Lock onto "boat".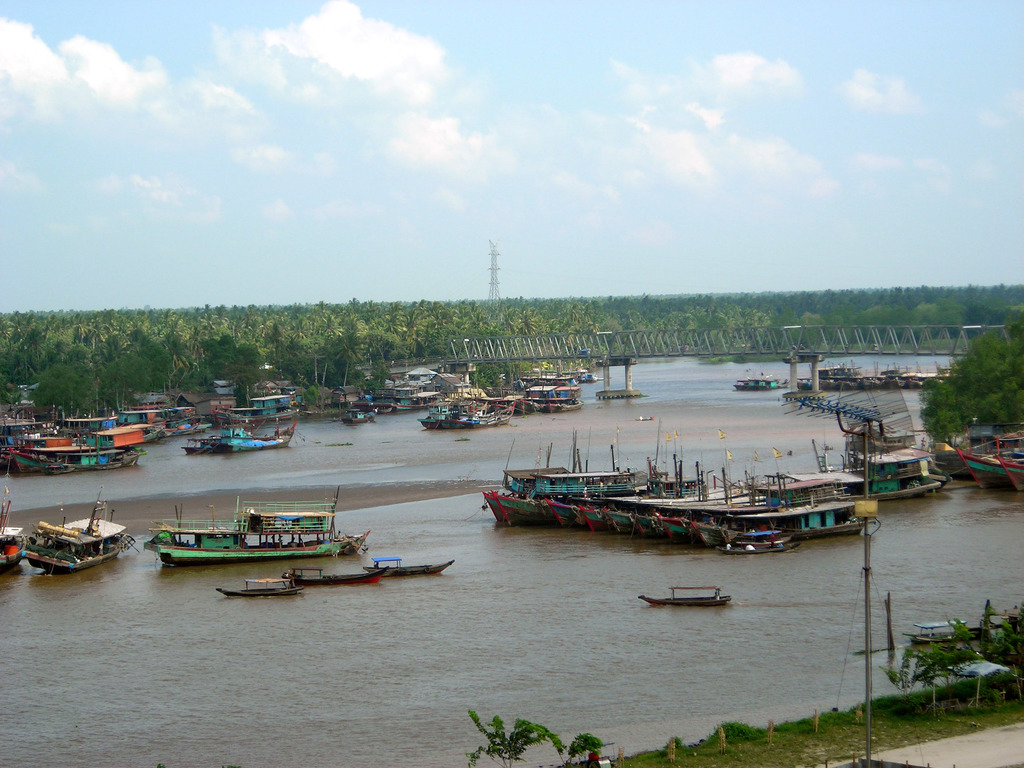
Locked: crop(181, 415, 298, 451).
